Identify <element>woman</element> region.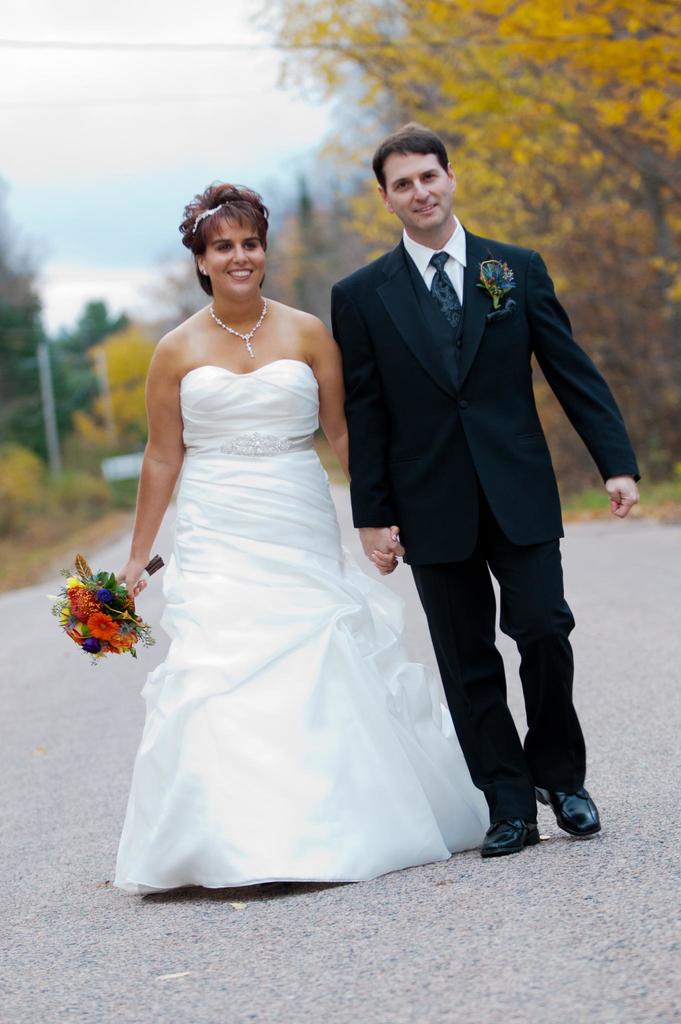
Region: x1=96 y1=191 x2=497 y2=871.
